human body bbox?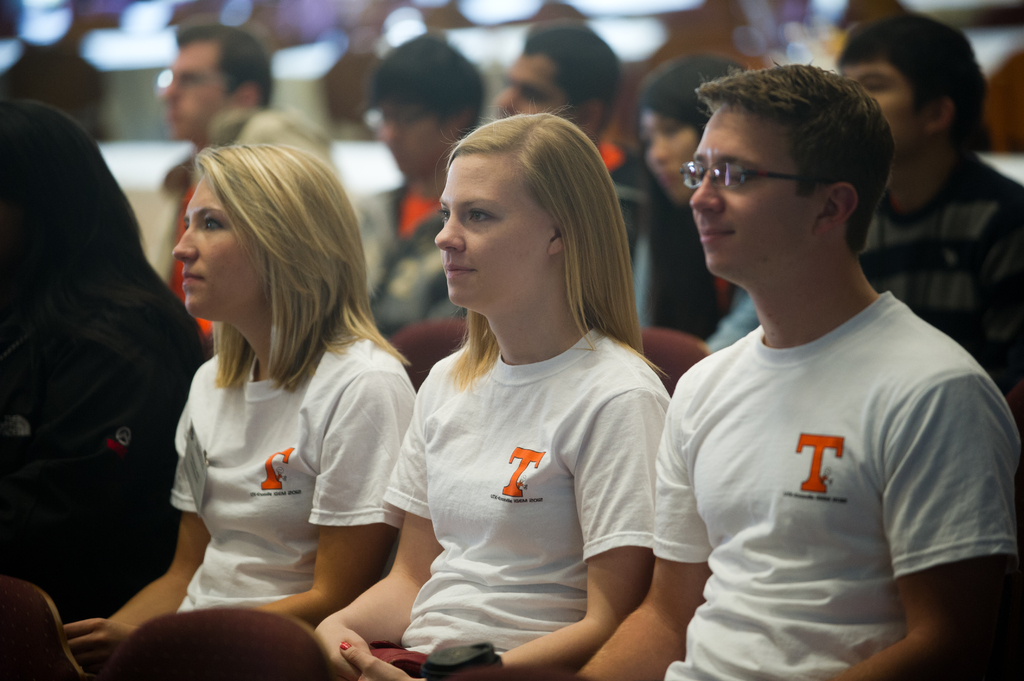
5,254,205,618
